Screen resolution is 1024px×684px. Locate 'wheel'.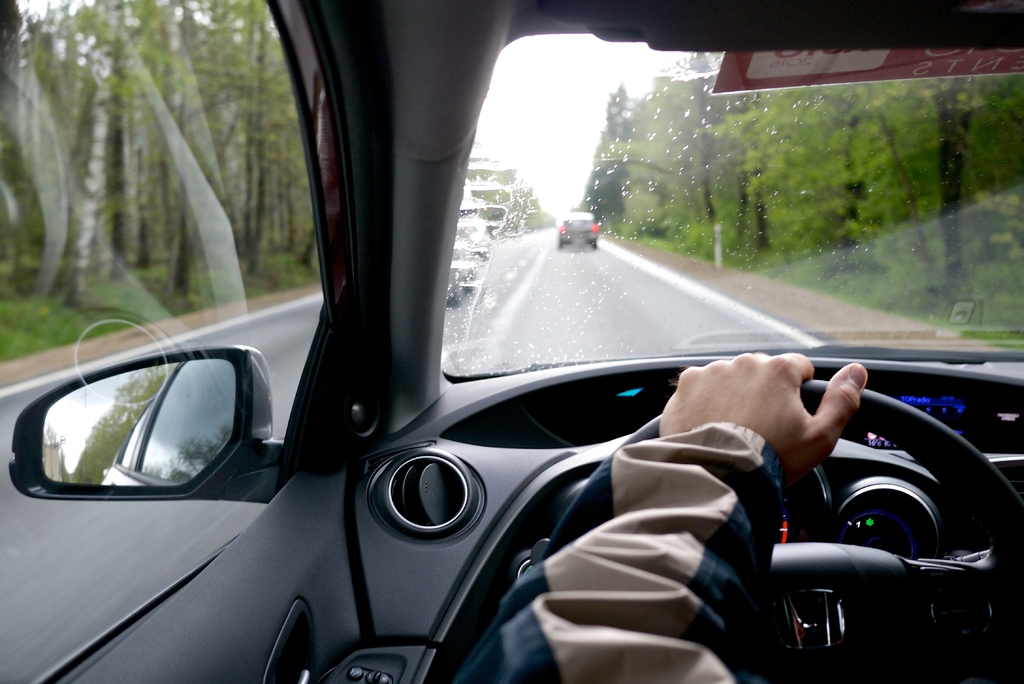
x1=541 y1=379 x2=1019 y2=683.
